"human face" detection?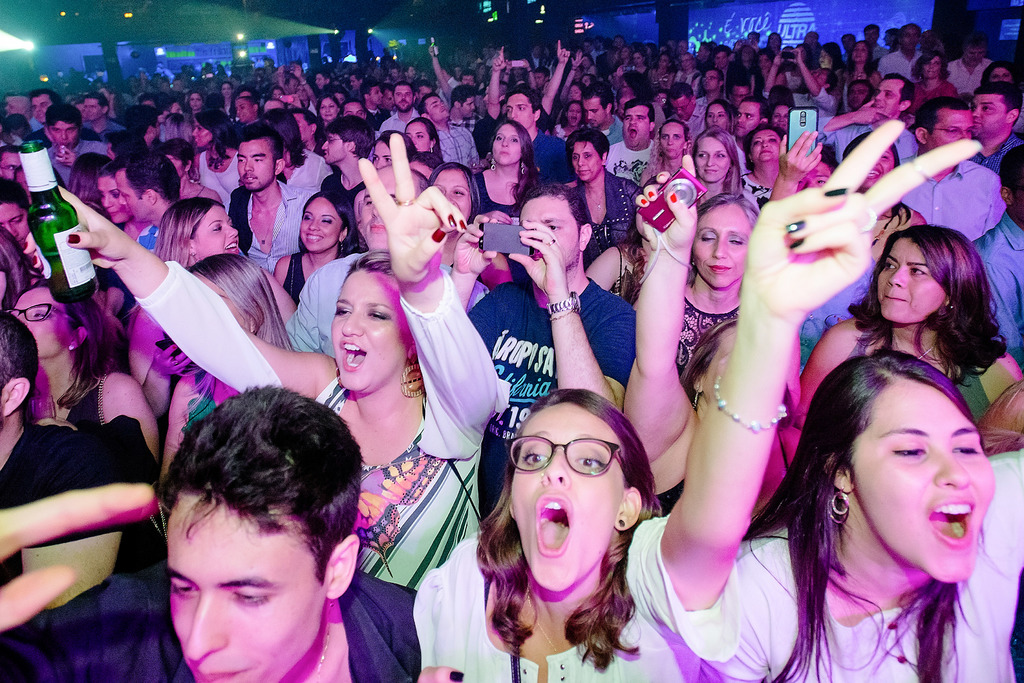
{"left": 620, "top": 46, "right": 630, "bottom": 58}
